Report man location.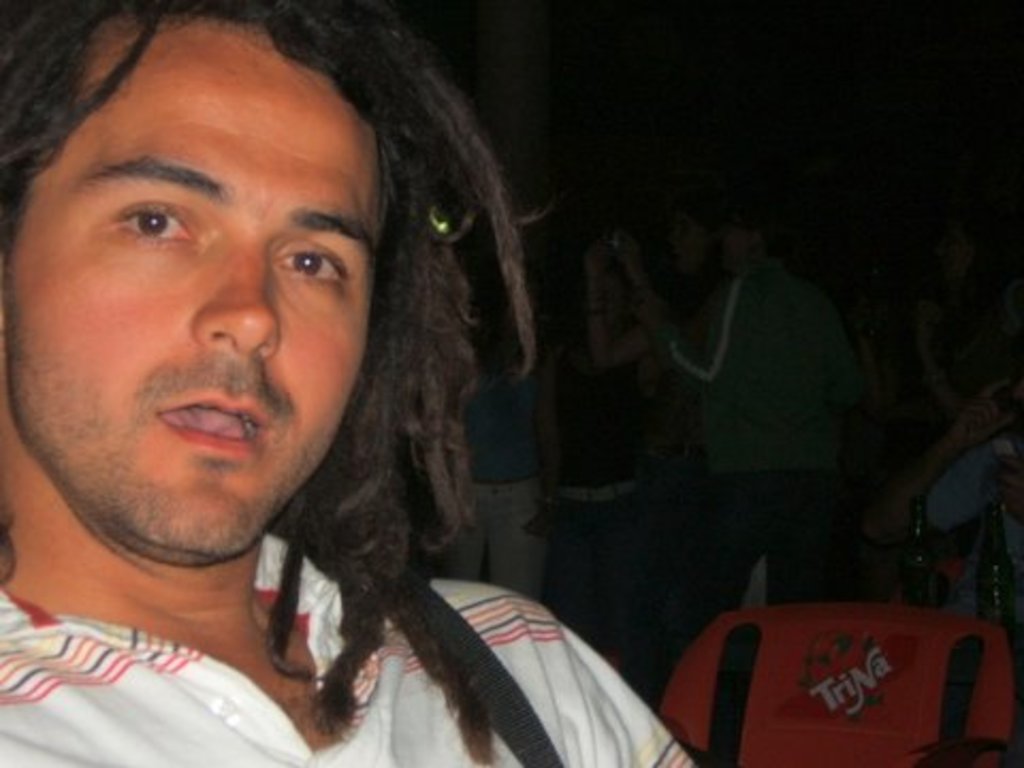
Report: {"left": 0, "top": 2, "right": 689, "bottom": 766}.
